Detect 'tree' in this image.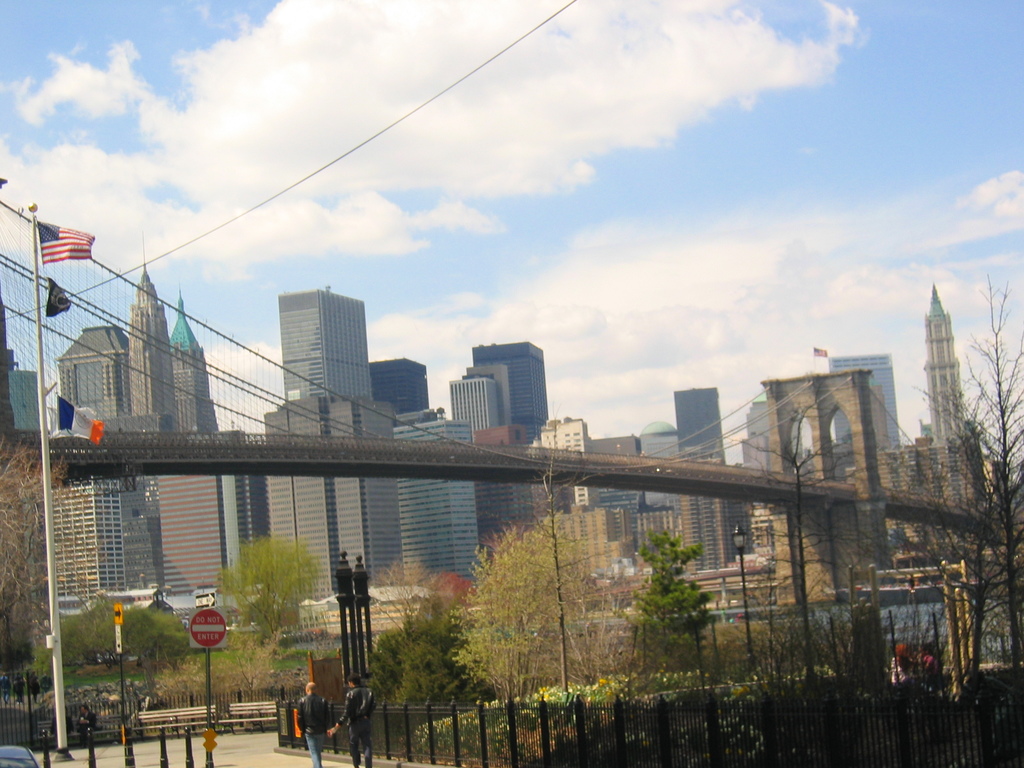
Detection: left=216, top=532, right=325, bottom=640.
